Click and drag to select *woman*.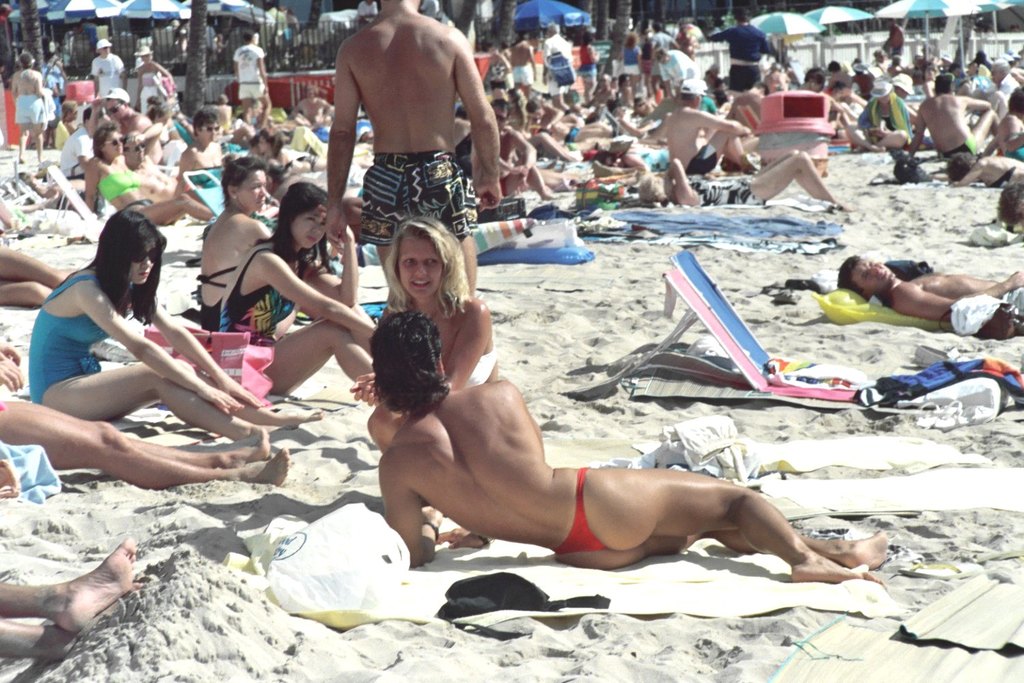
Selection: (216,182,371,410).
